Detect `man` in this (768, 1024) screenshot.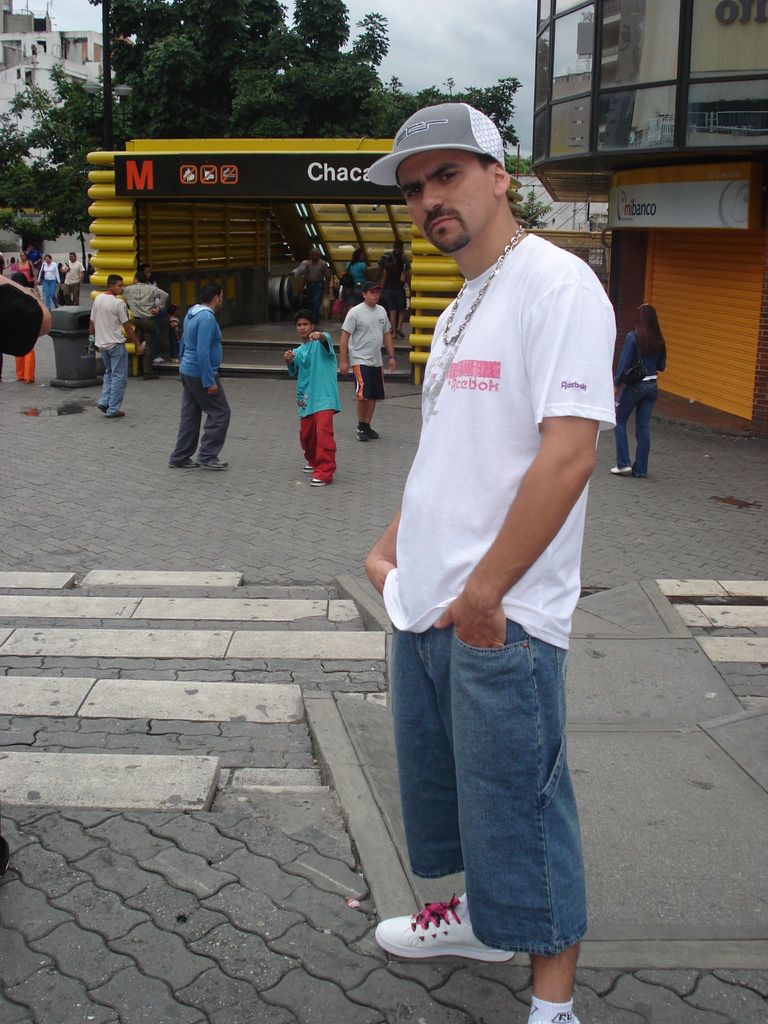
Detection: [left=370, top=242, right=410, bottom=337].
